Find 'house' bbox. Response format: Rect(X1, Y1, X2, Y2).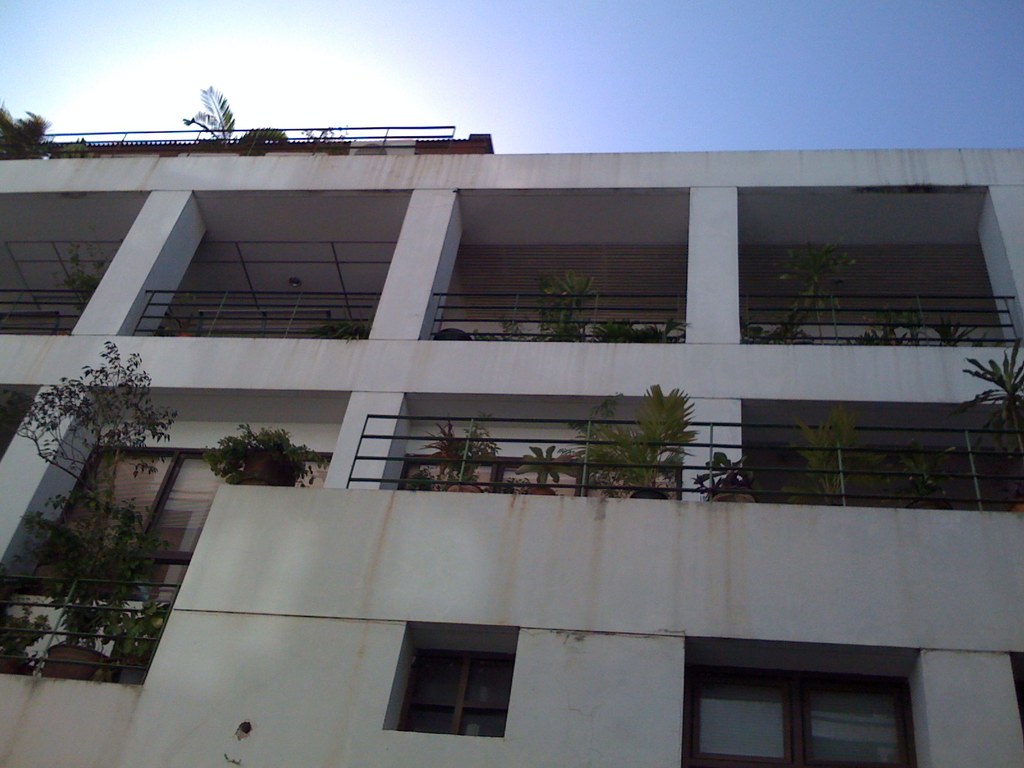
Rect(0, 102, 1023, 765).
